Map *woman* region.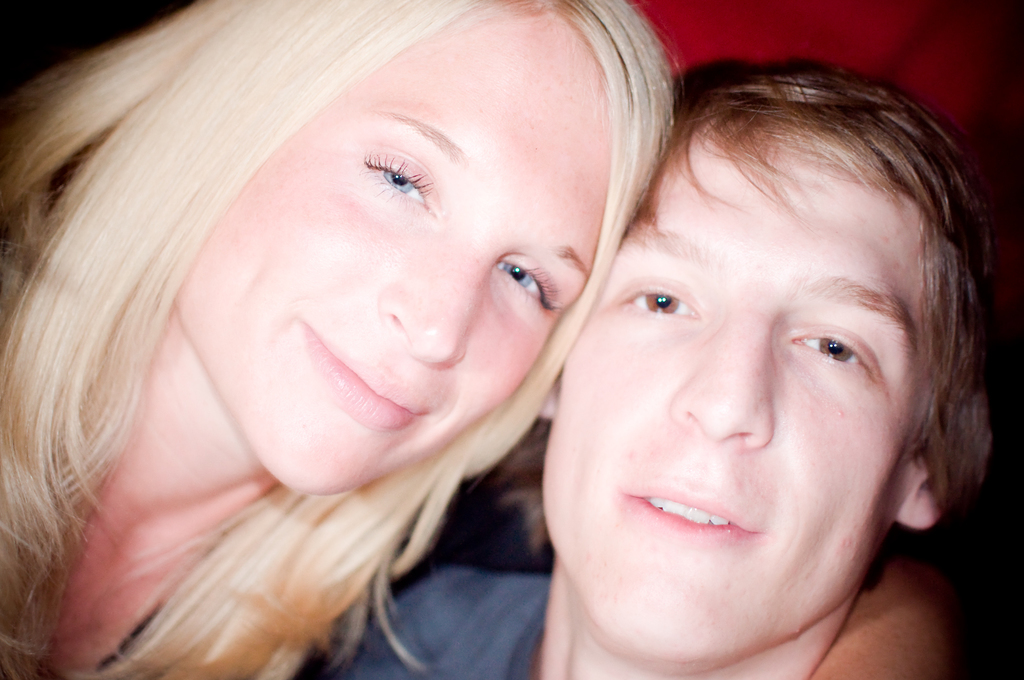
Mapped to Rect(13, 0, 726, 679).
